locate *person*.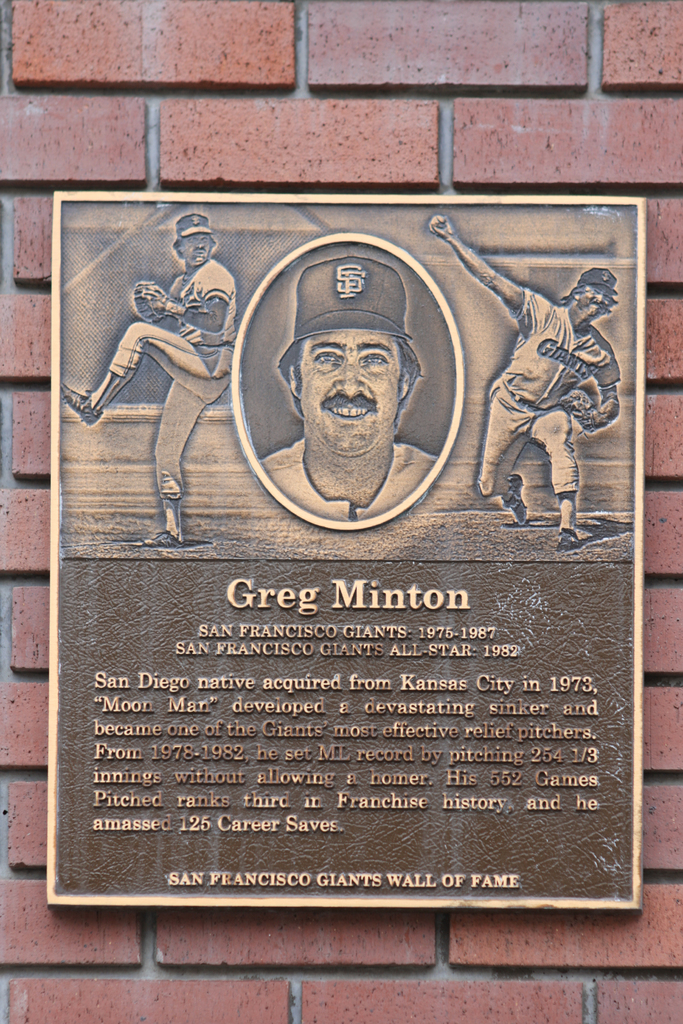
Bounding box: detection(429, 205, 629, 547).
